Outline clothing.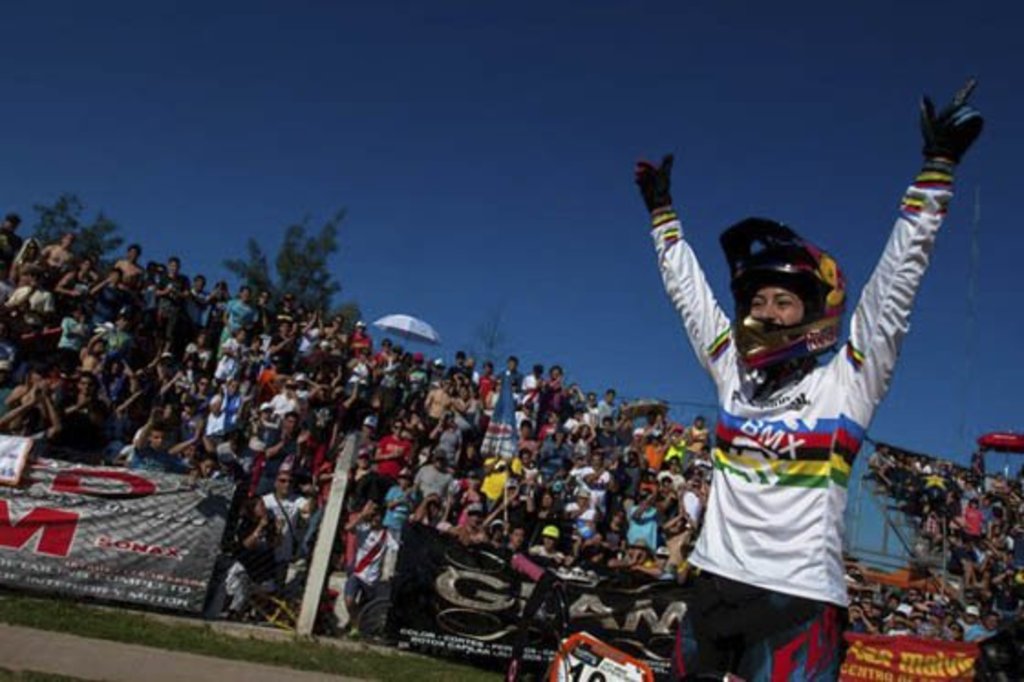
Outline: box(916, 625, 938, 634).
